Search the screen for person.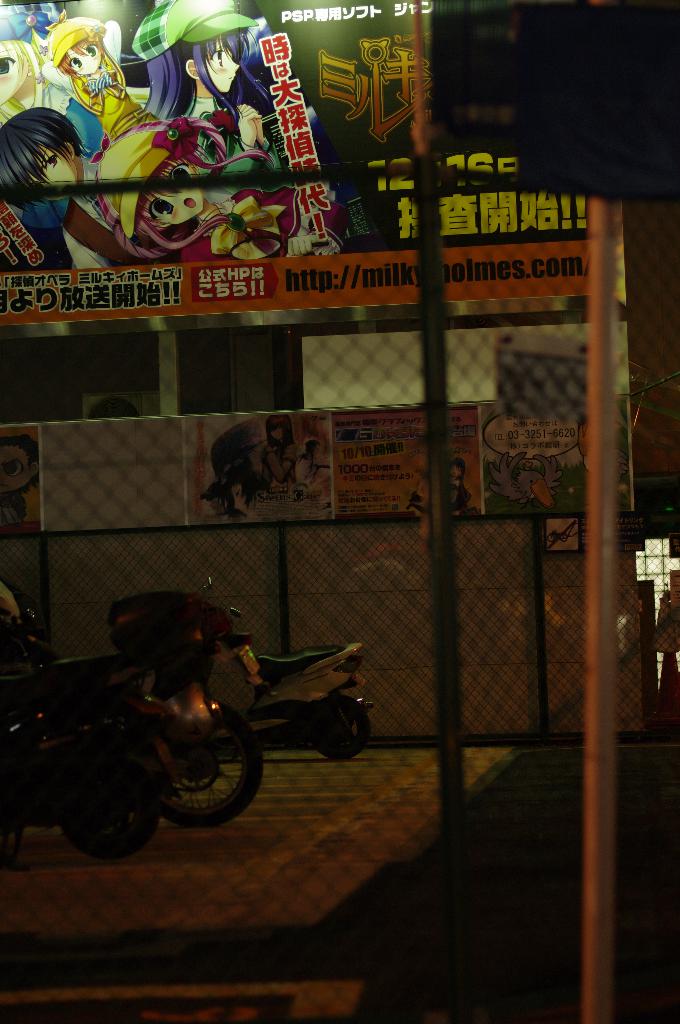
Found at crop(0, 435, 40, 519).
